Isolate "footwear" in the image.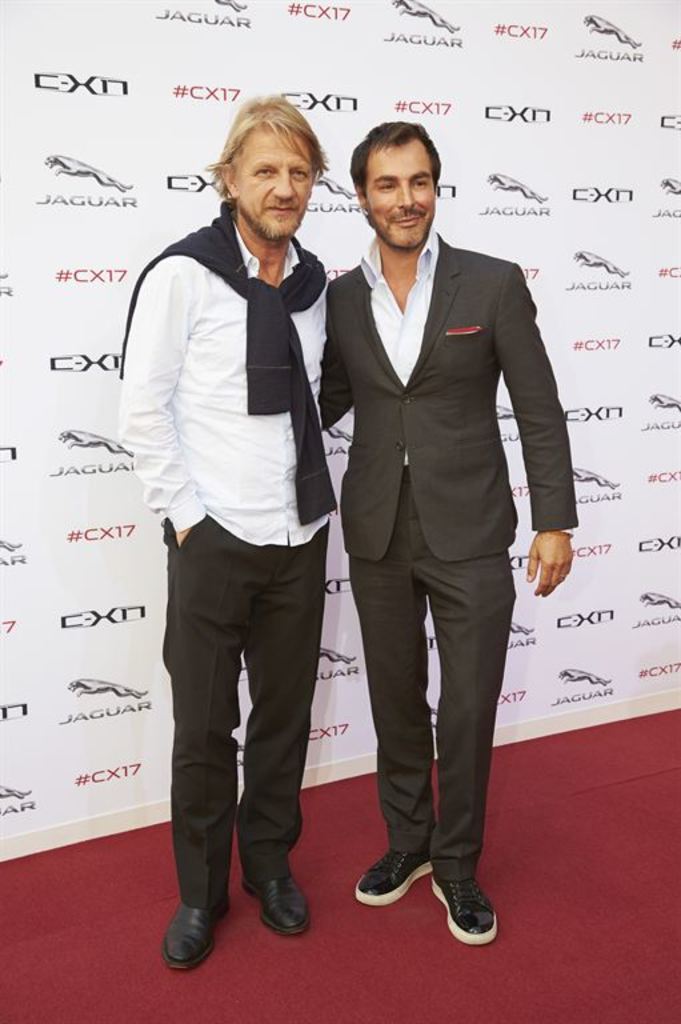
Isolated region: (237,884,308,939).
